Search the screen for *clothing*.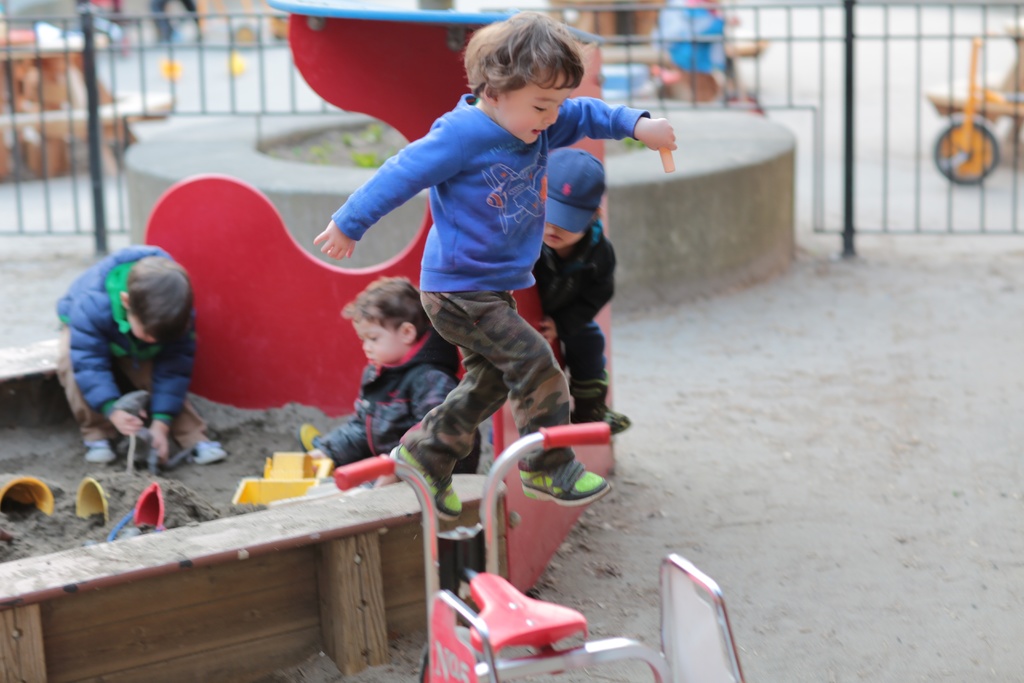
Found at x1=312, y1=331, x2=481, y2=474.
